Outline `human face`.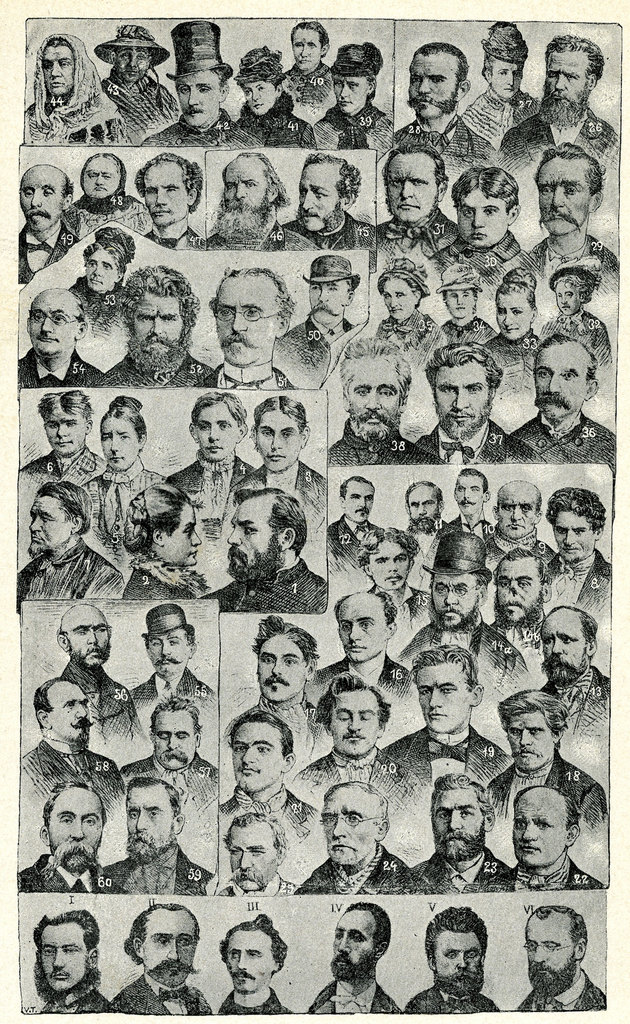
Outline: bbox(424, 573, 482, 626).
